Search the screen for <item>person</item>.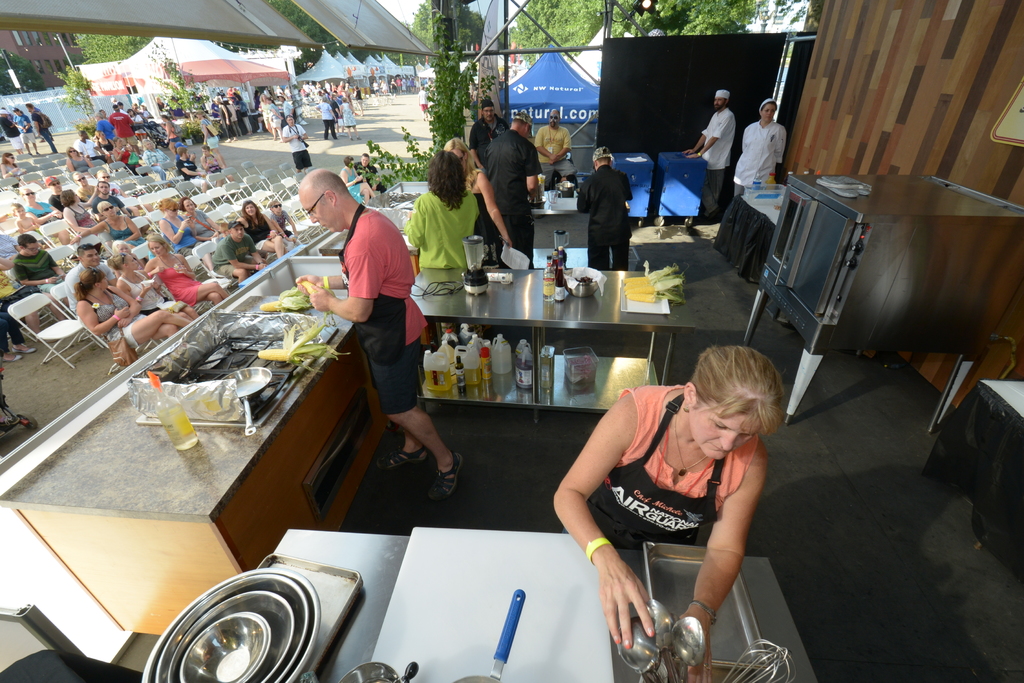
Found at [555, 343, 787, 682].
